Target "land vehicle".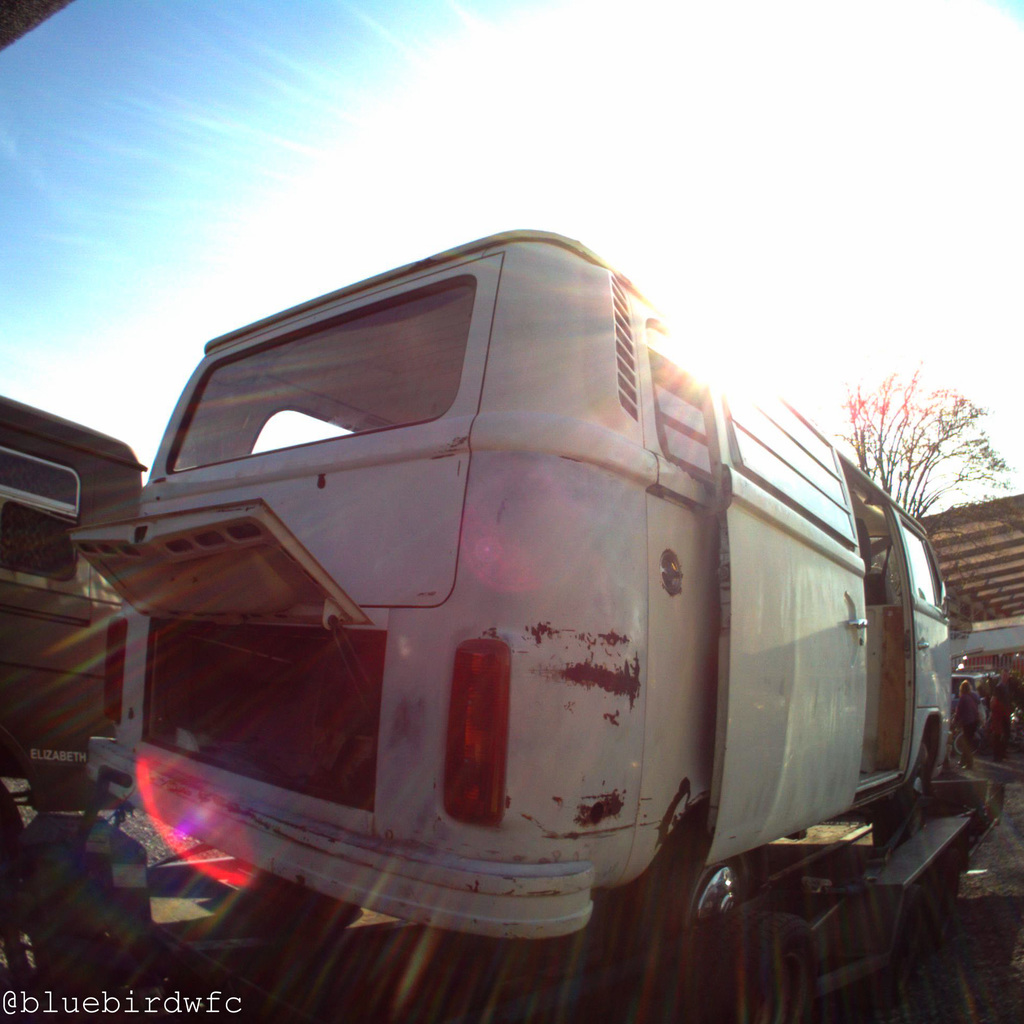
Target region: box=[3, 404, 136, 858].
